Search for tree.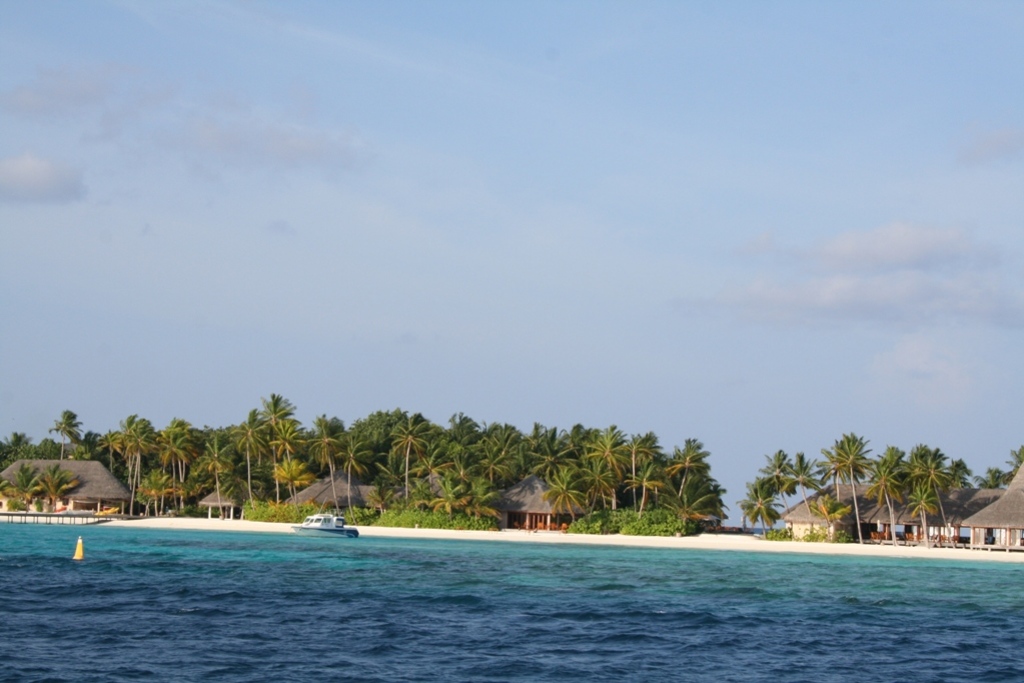
Found at 138, 470, 176, 515.
